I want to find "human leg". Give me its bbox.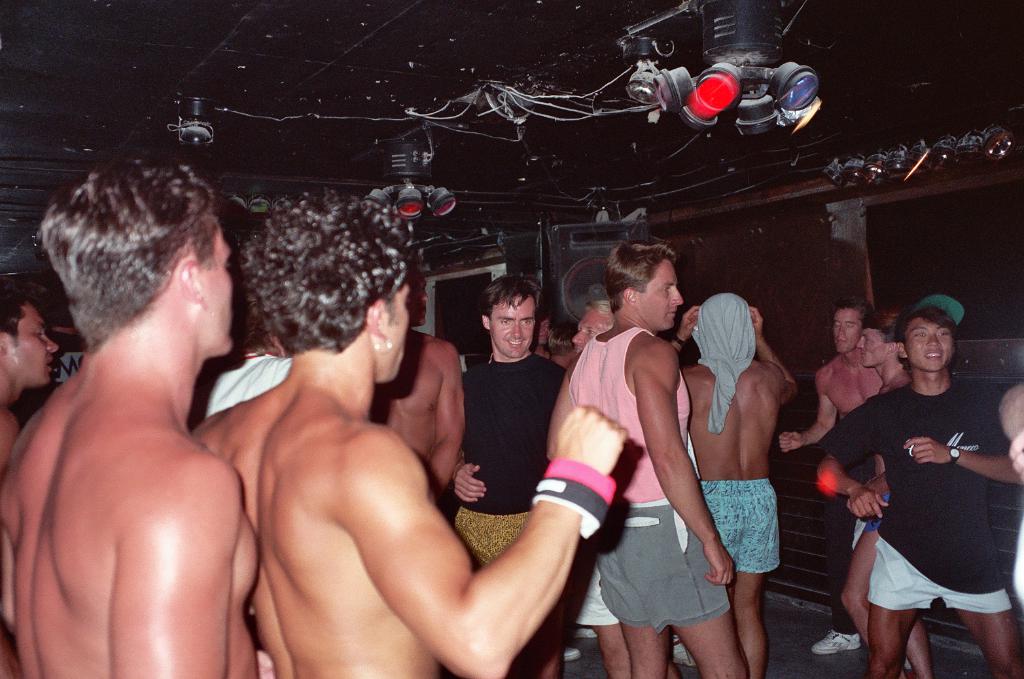
region(595, 625, 635, 676).
